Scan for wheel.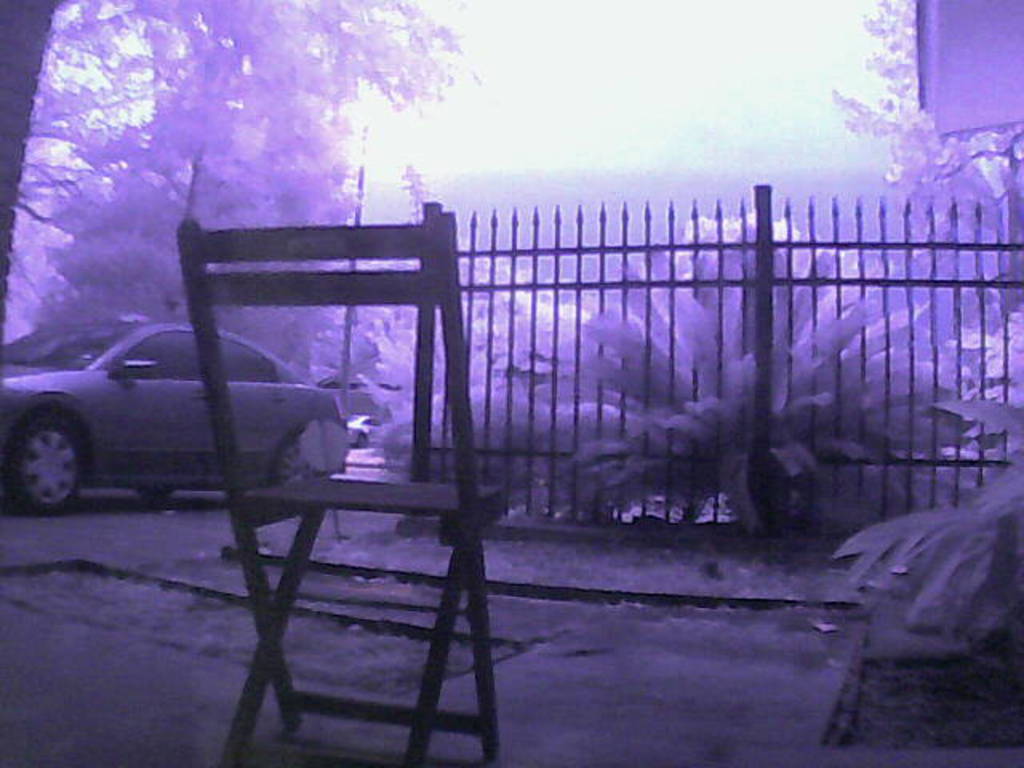
Scan result: pyautogui.locateOnScreen(0, 410, 83, 510).
